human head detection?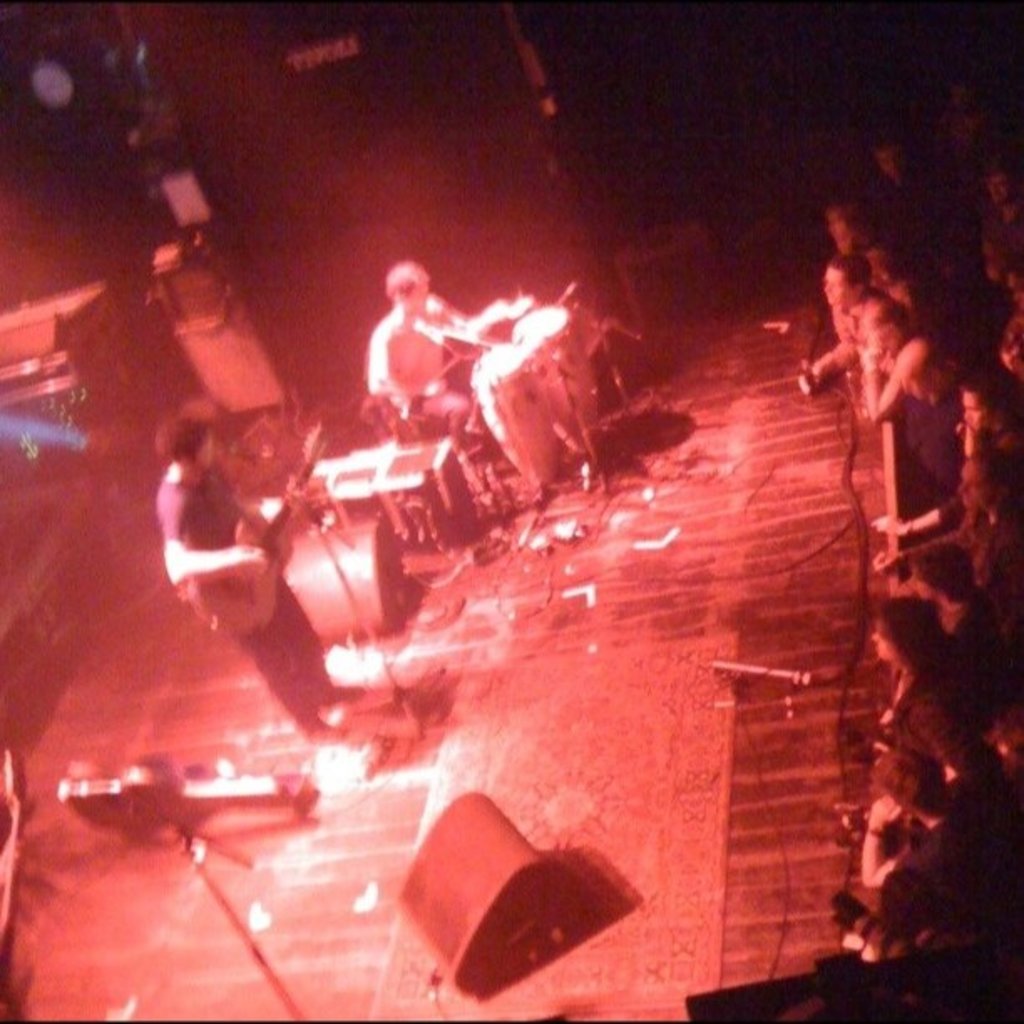
[960,371,1007,437]
